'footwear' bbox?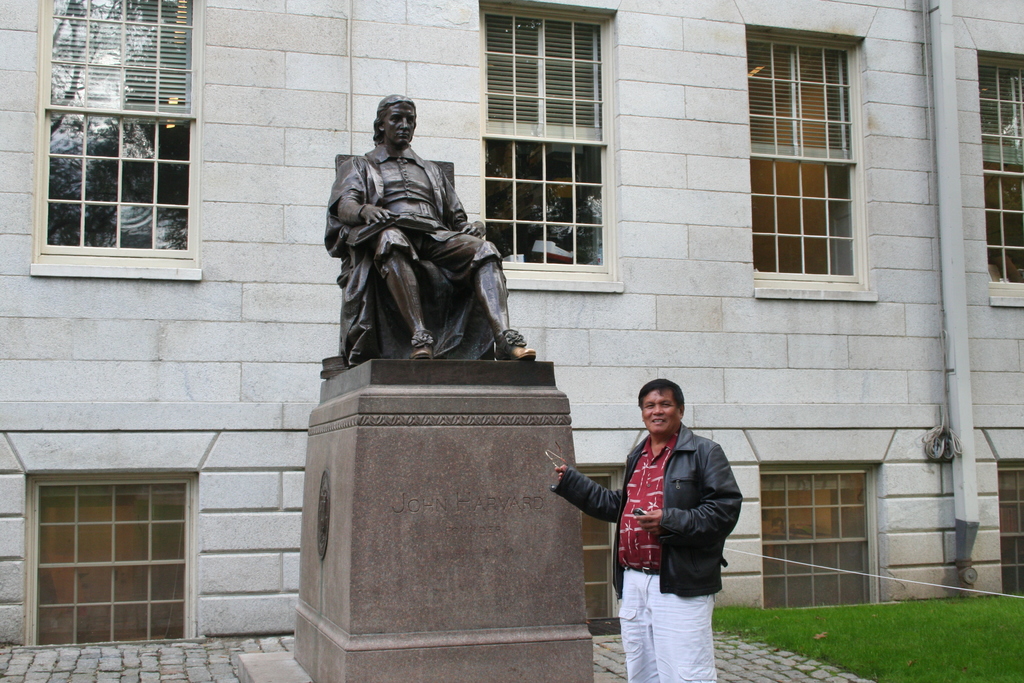
(x1=493, y1=331, x2=538, y2=361)
